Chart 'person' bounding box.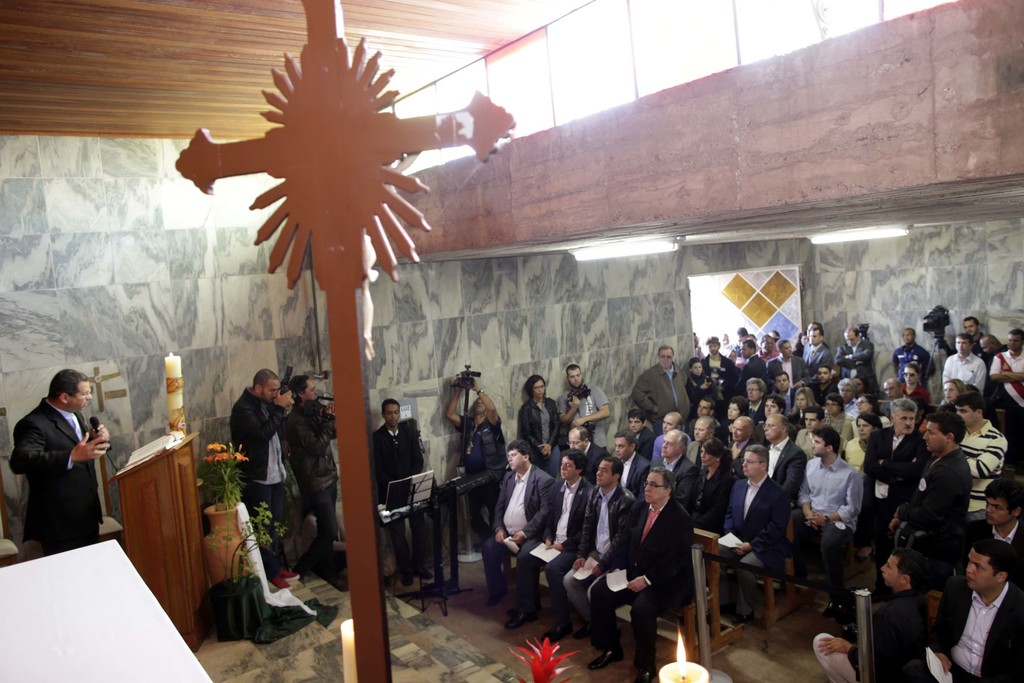
Charted: bbox=[895, 324, 937, 383].
